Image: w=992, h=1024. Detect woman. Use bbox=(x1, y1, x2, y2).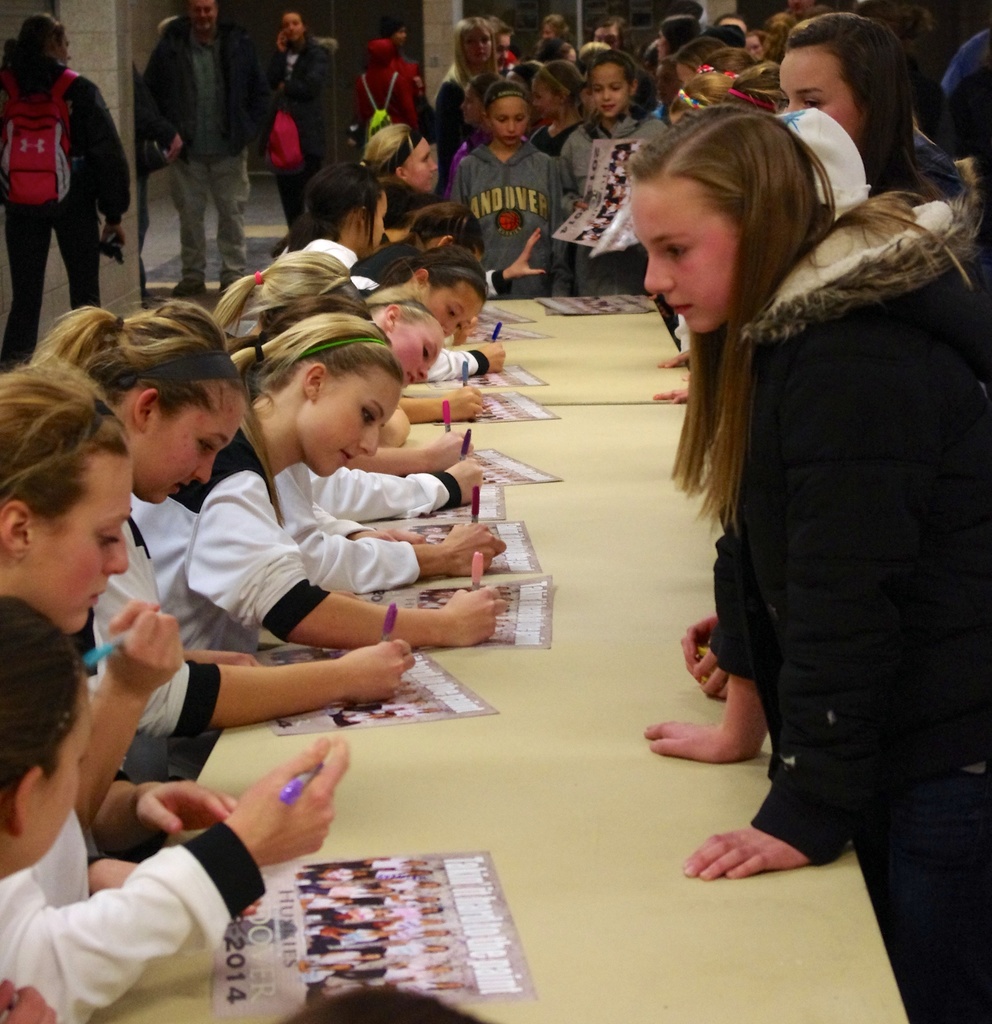
bbox=(262, 7, 328, 255).
